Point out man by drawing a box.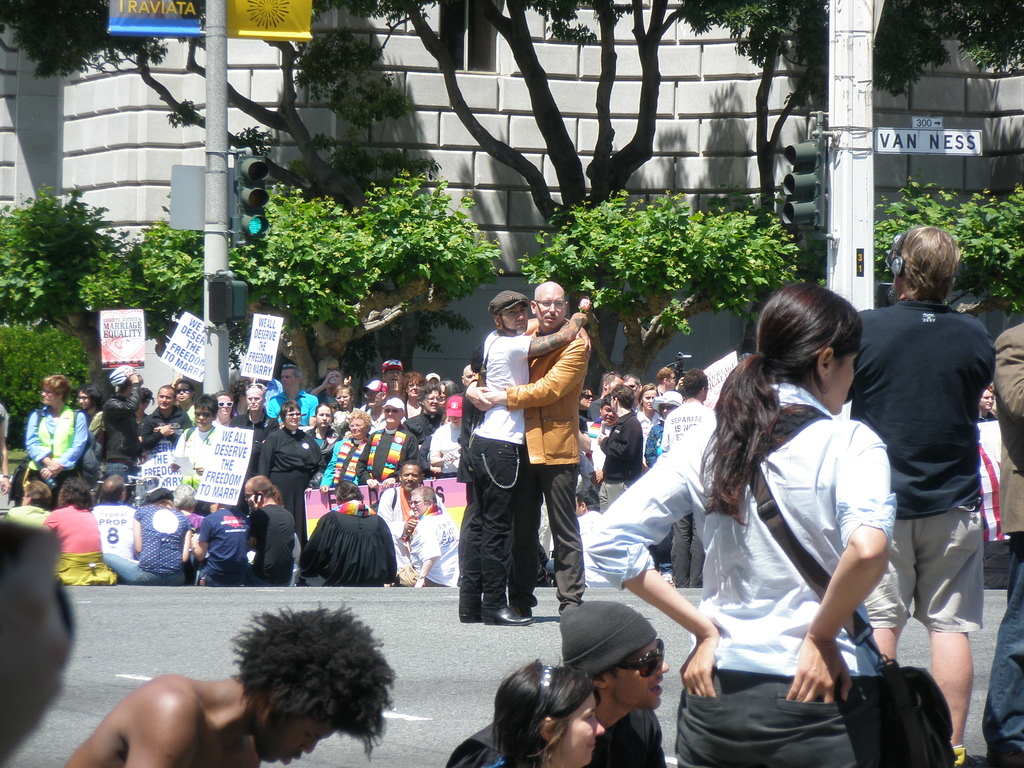
bbox=(141, 383, 191, 444).
